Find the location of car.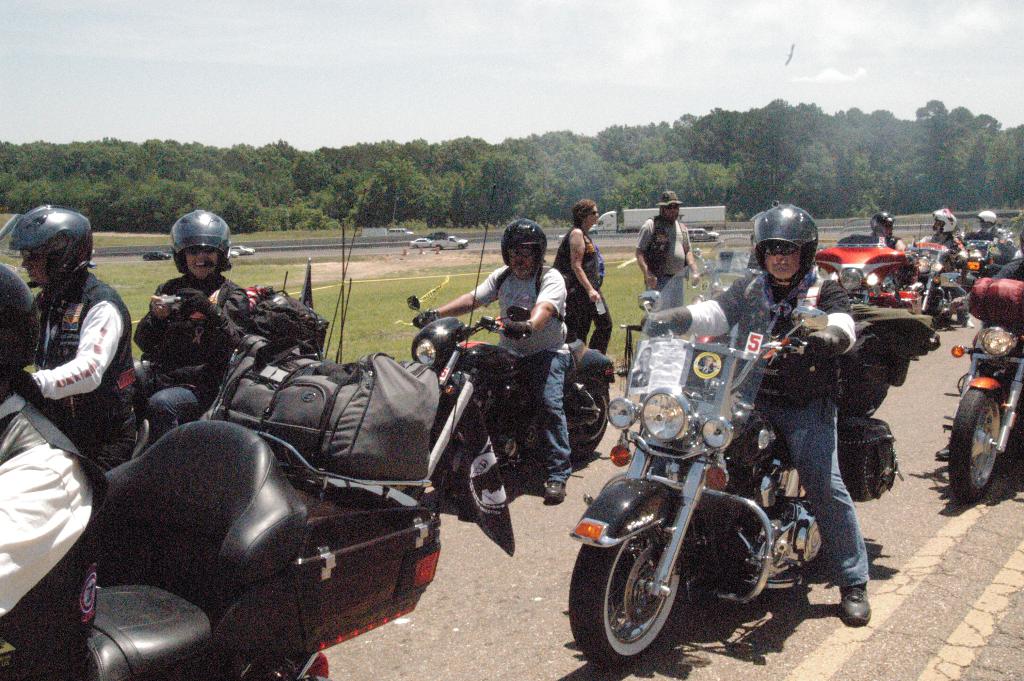
Location: <box>408,238,430,247</box>.
